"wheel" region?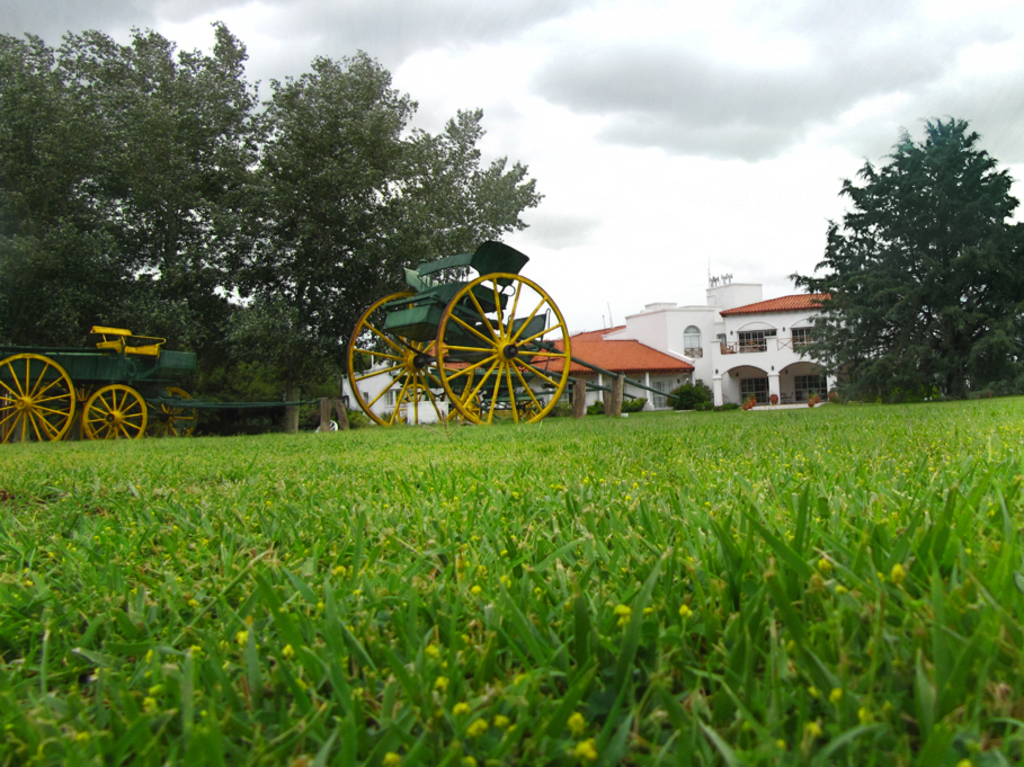
518/391/543/425
